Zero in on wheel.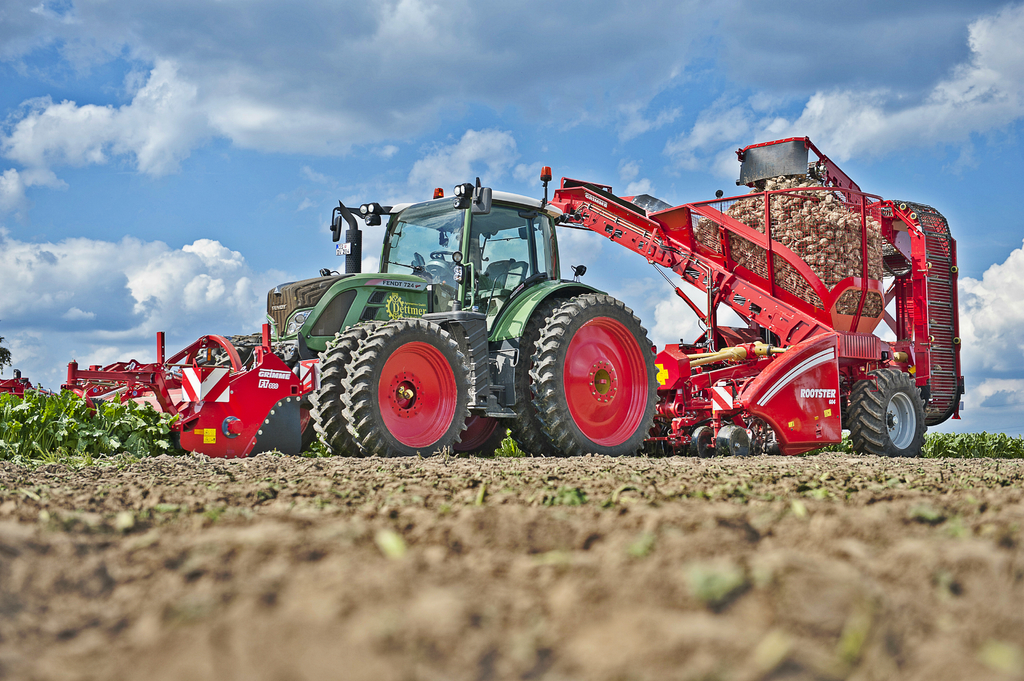
Zeroed in: BBox(428, 249, 458, 262).
